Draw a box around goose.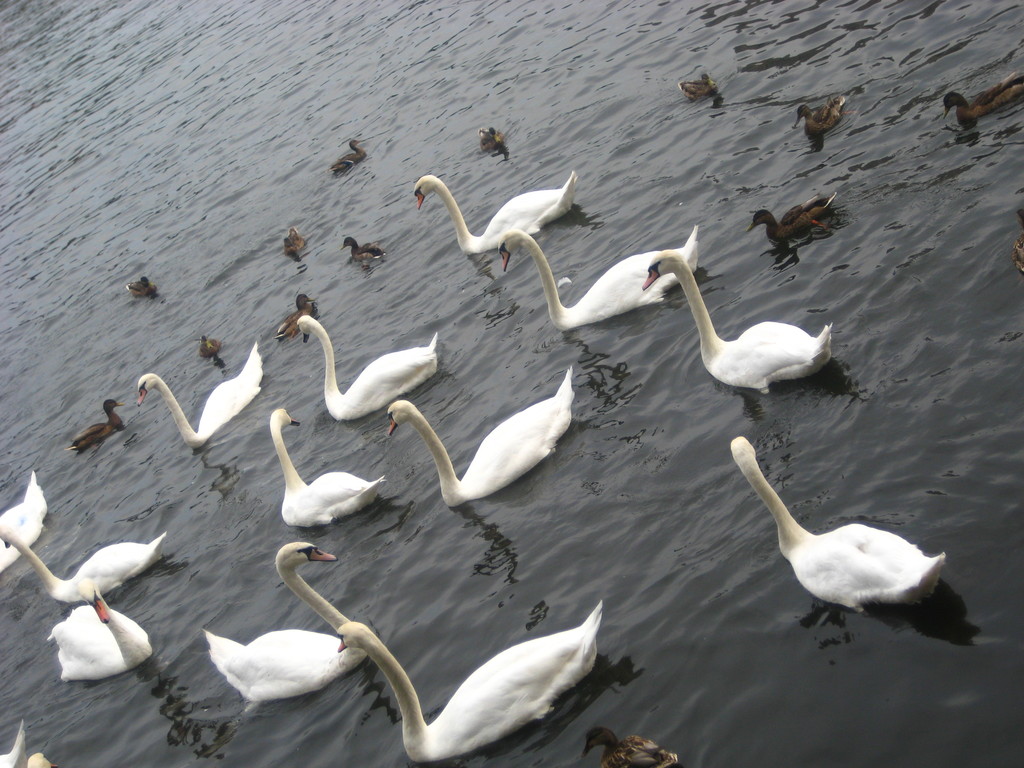
[333,597,605,762].
